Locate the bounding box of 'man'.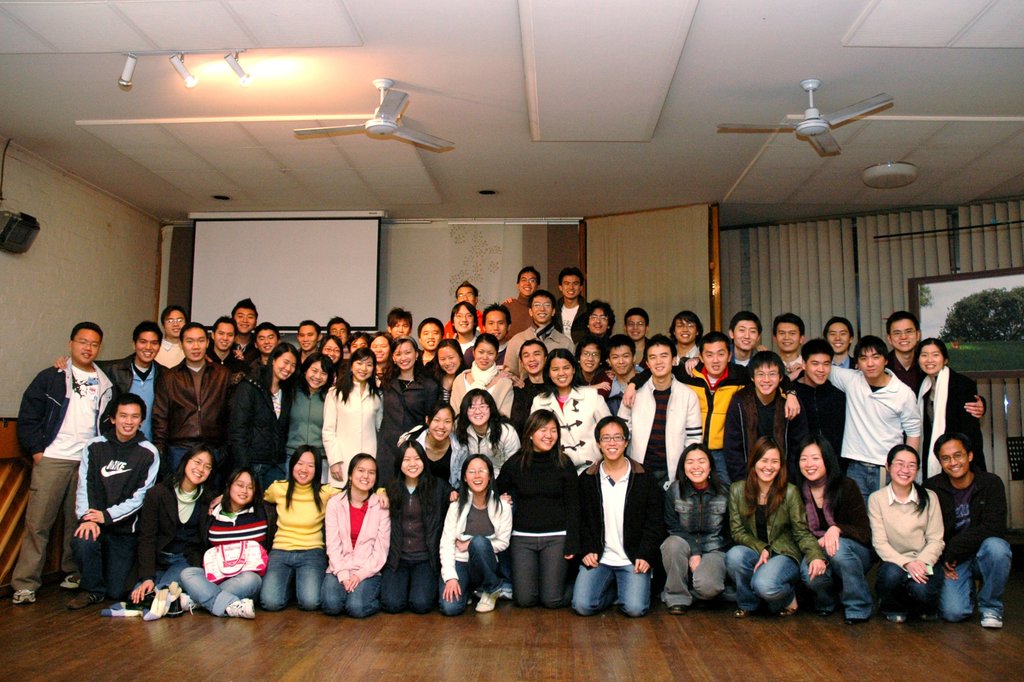
Bounding box: rect(247, 322, 286, 365).
